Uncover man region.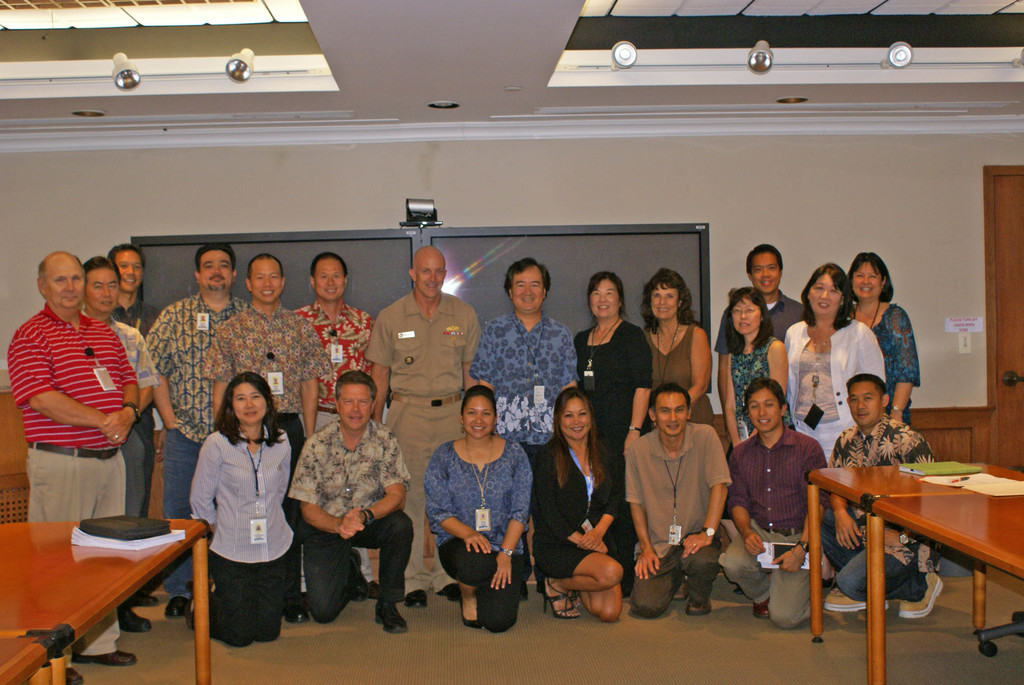
Uncovered: bbox=(633, 363, 735, 601).
